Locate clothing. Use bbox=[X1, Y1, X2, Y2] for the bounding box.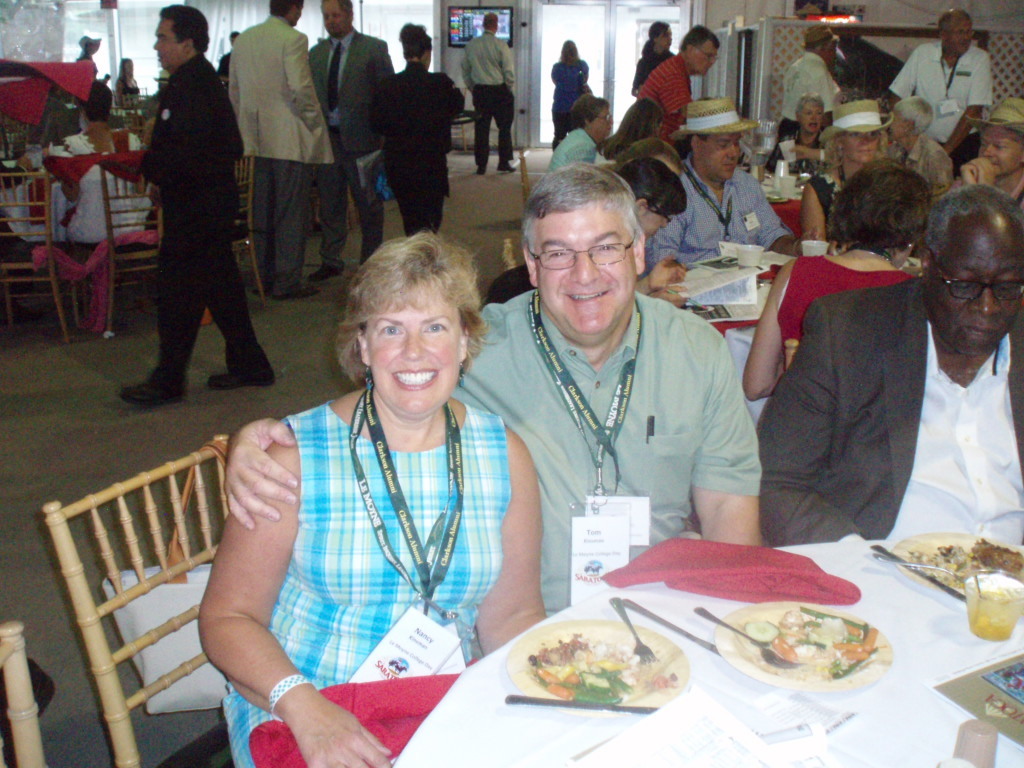
bbox=[459, 24, 514, 162].
